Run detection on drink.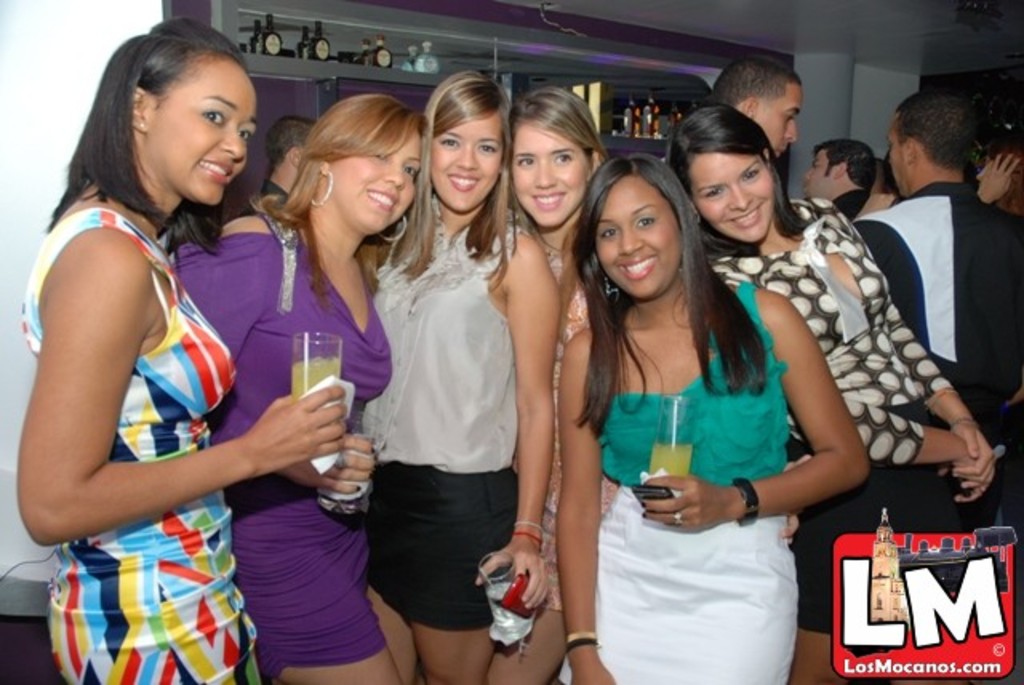
Result: BBox(667, 93, 686, 130).
